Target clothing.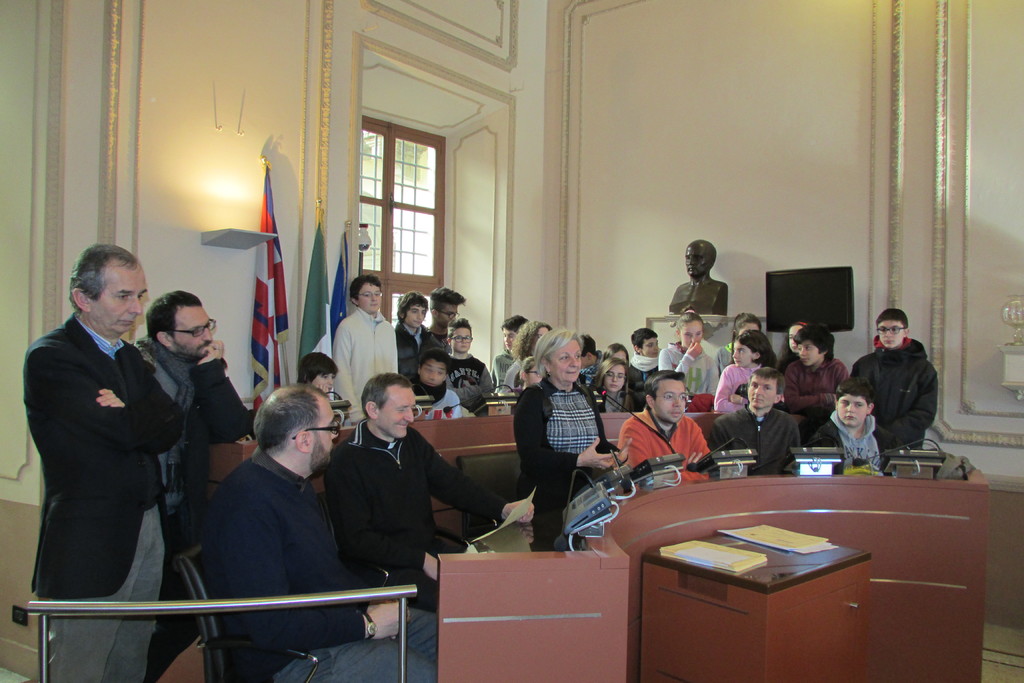
Target region: [577,353,605,386].
